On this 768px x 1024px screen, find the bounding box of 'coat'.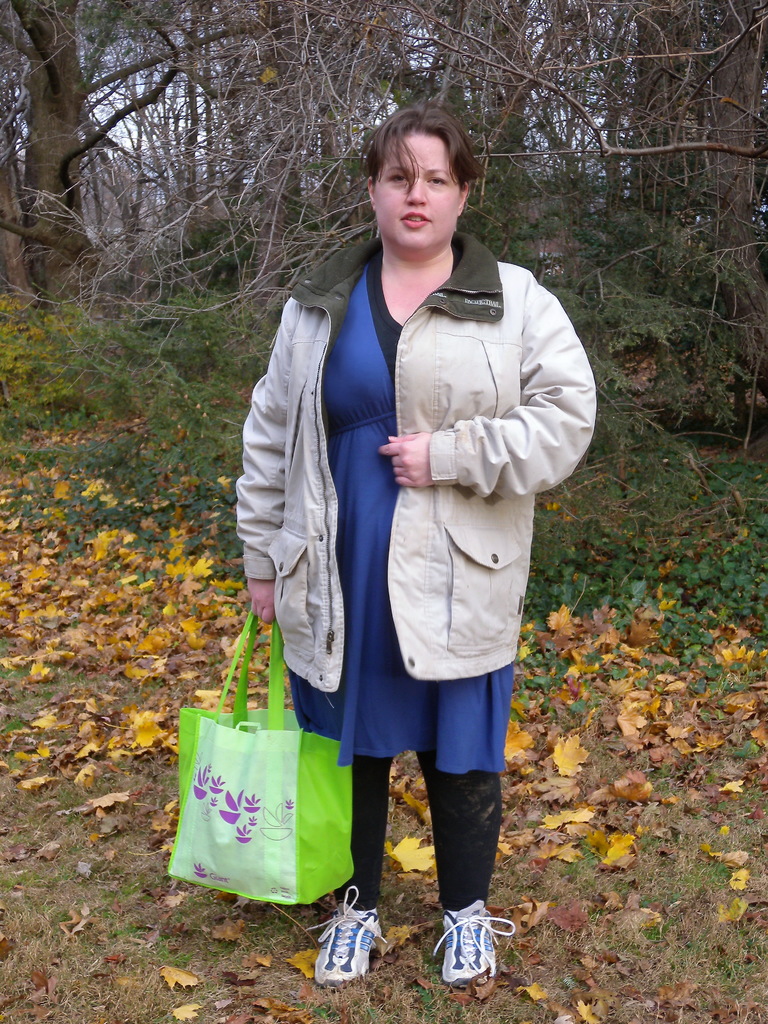
Bounding box: (x1=278, y1=223, x2=479, y2=740).
